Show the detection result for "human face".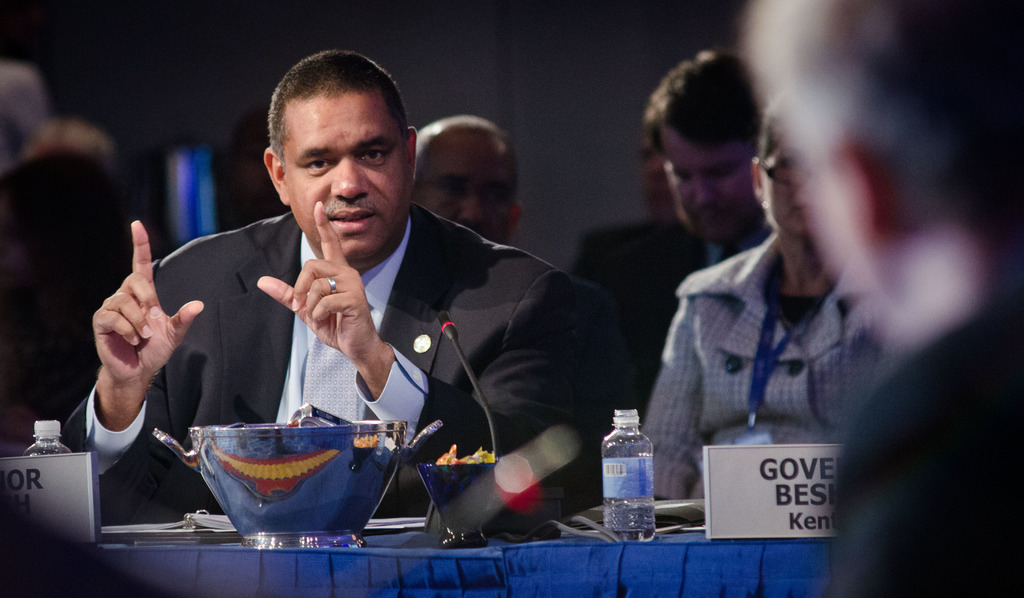
left=417, top=131, right=511, bottom=244.
